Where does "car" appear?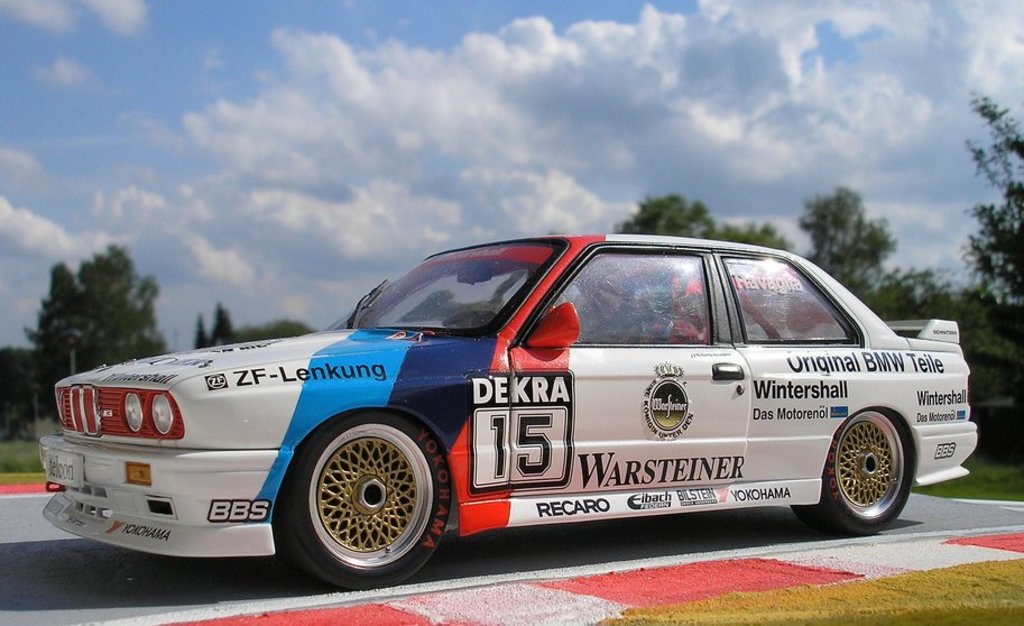
Appears at select_region(38, 238, 977, 588).
